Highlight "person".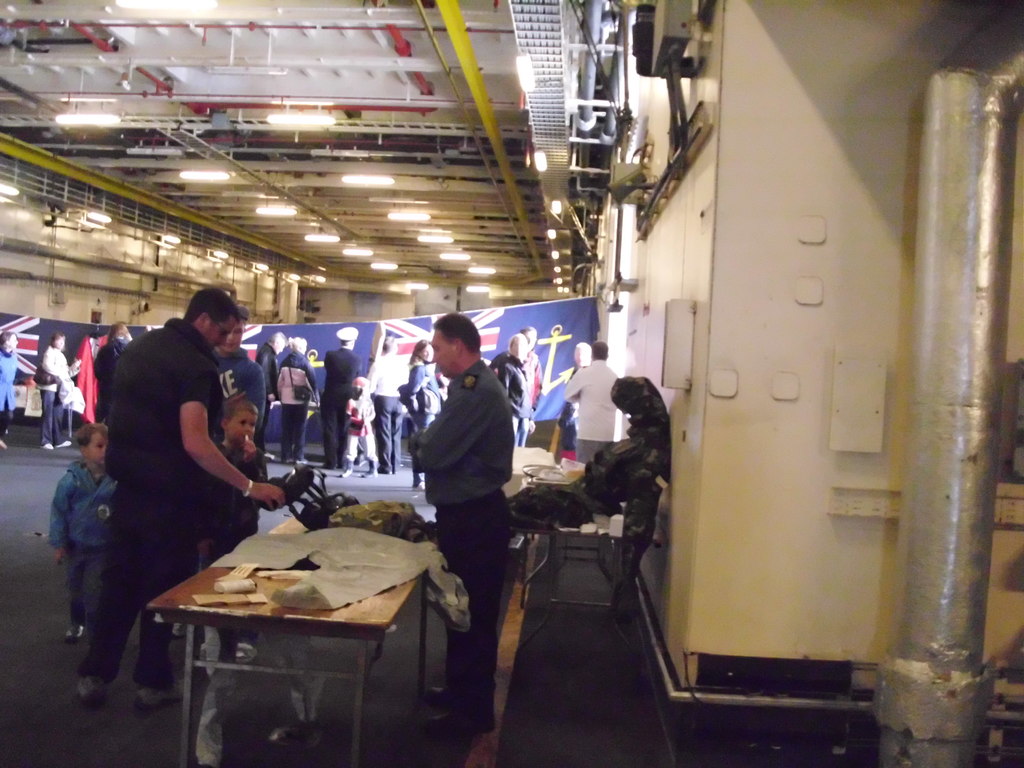
Highlighted region: x1=366 y1=336 x2=410 y2=472.
